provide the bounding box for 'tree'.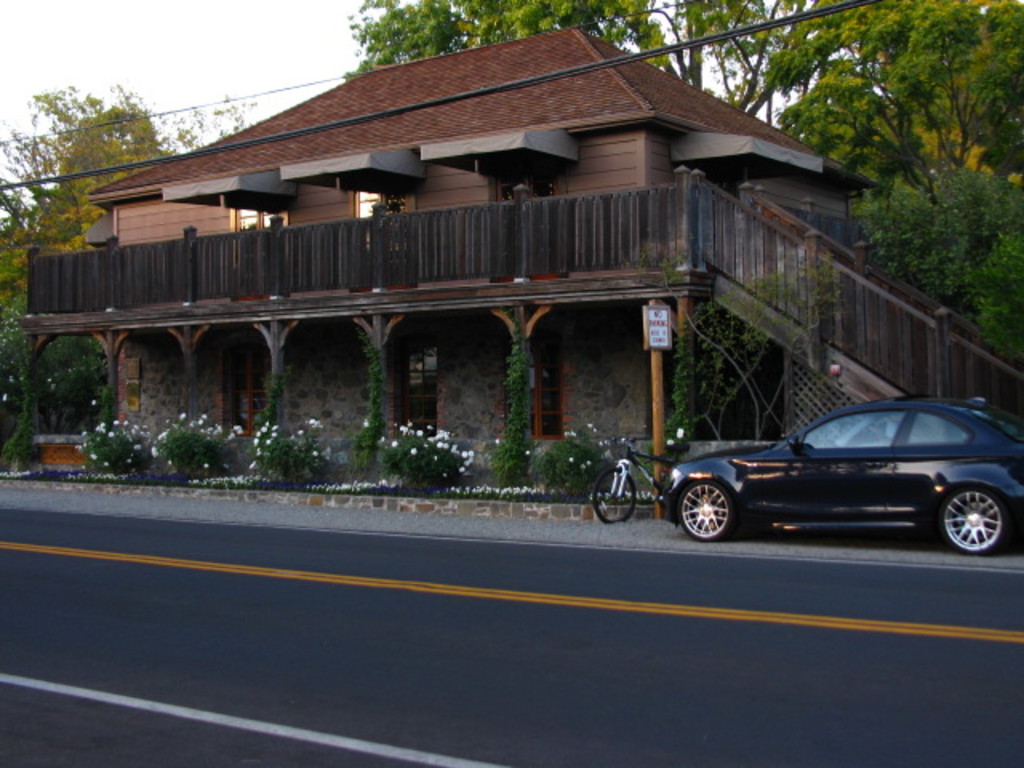
{"x1": 846, "y1": 162, "x2": 1022, "y2": 366}.
